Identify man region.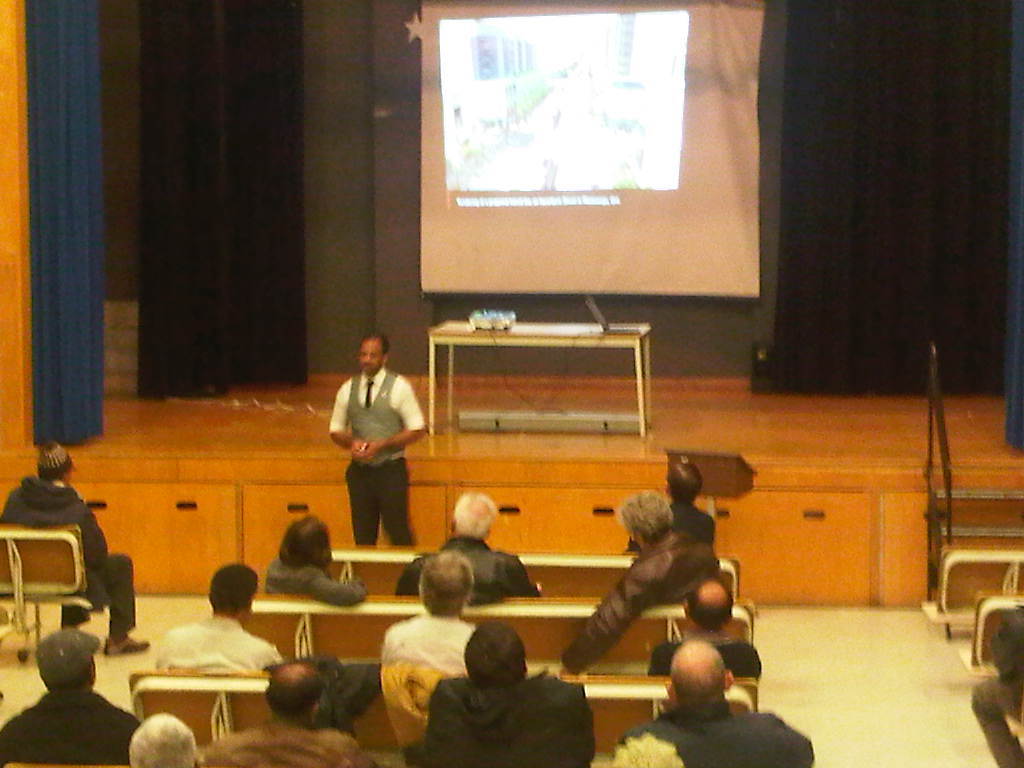
Region: 646:581:767:682.
